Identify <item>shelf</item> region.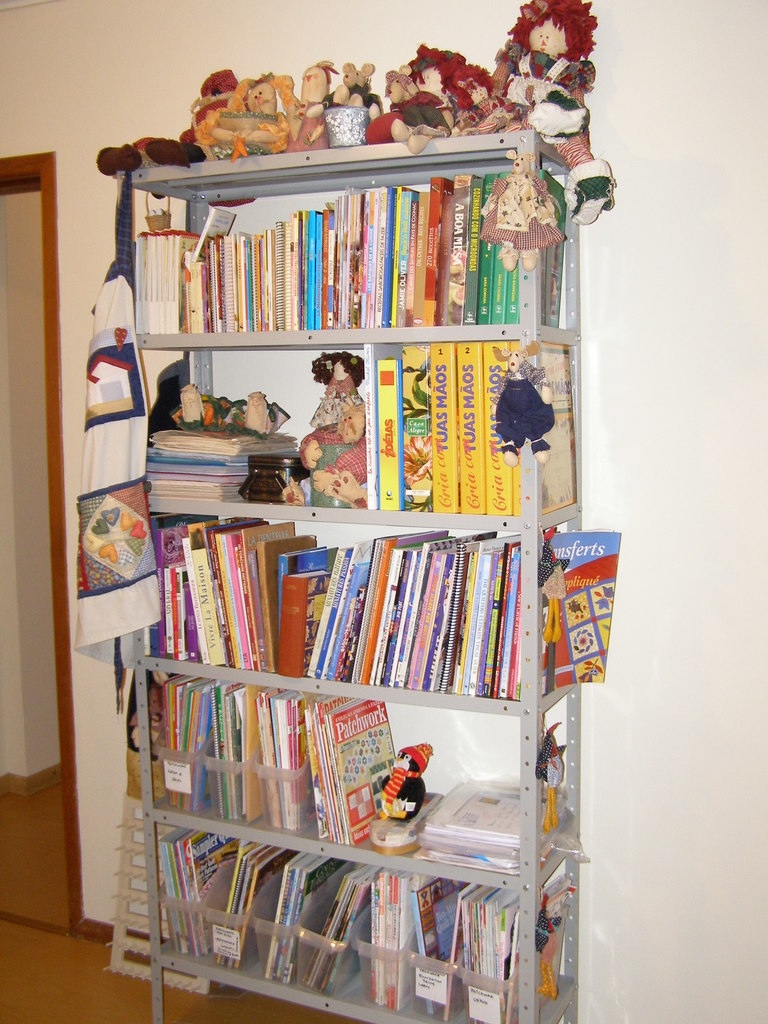
Region: box=[74, 162, 585, 986].
